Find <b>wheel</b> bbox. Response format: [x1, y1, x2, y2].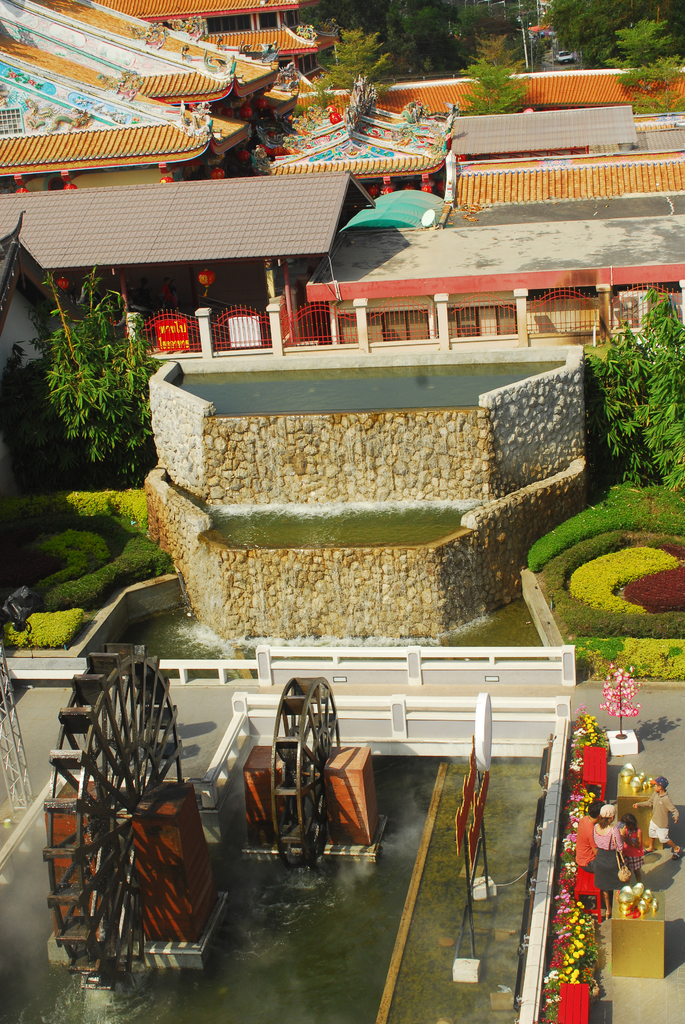
[49, 641, 199, 989].
